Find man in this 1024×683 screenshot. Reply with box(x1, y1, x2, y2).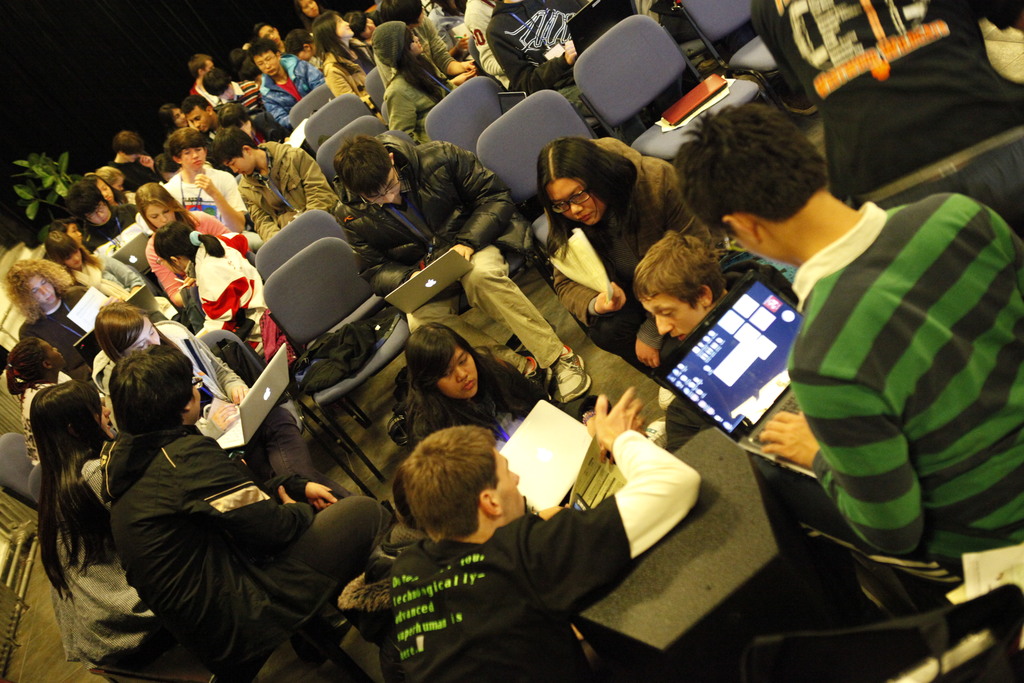
box(106, 339, 391, 675).
